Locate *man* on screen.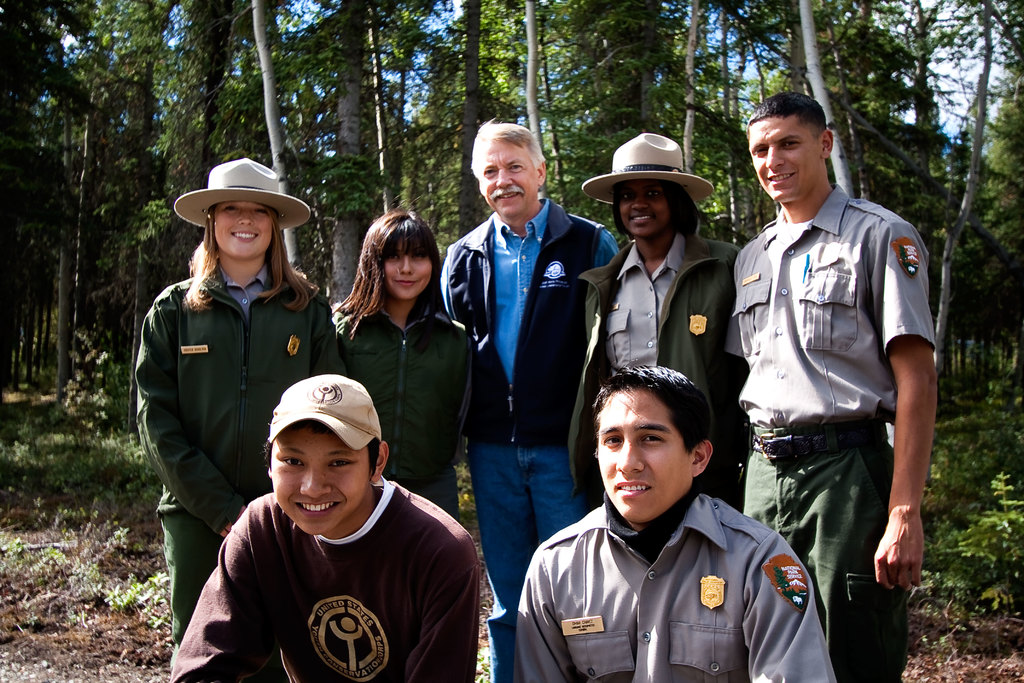
On screen at Rect(575, 133, 739, 513).
